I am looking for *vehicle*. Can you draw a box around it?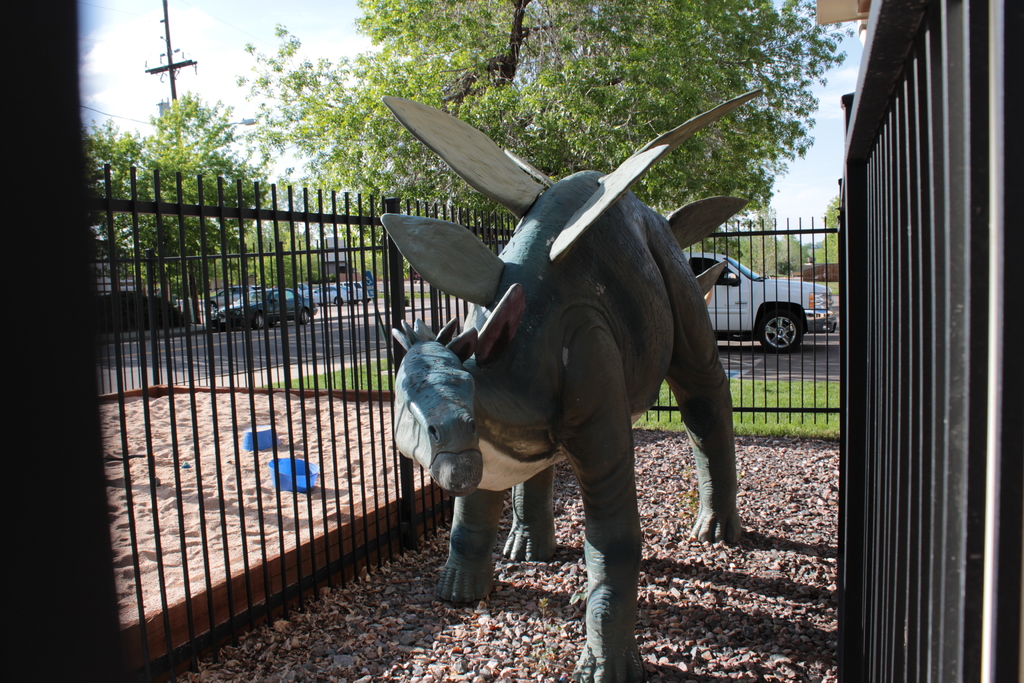
Sure, the bounding box is <bbox>292, 278, 315, 299</bbox>.
